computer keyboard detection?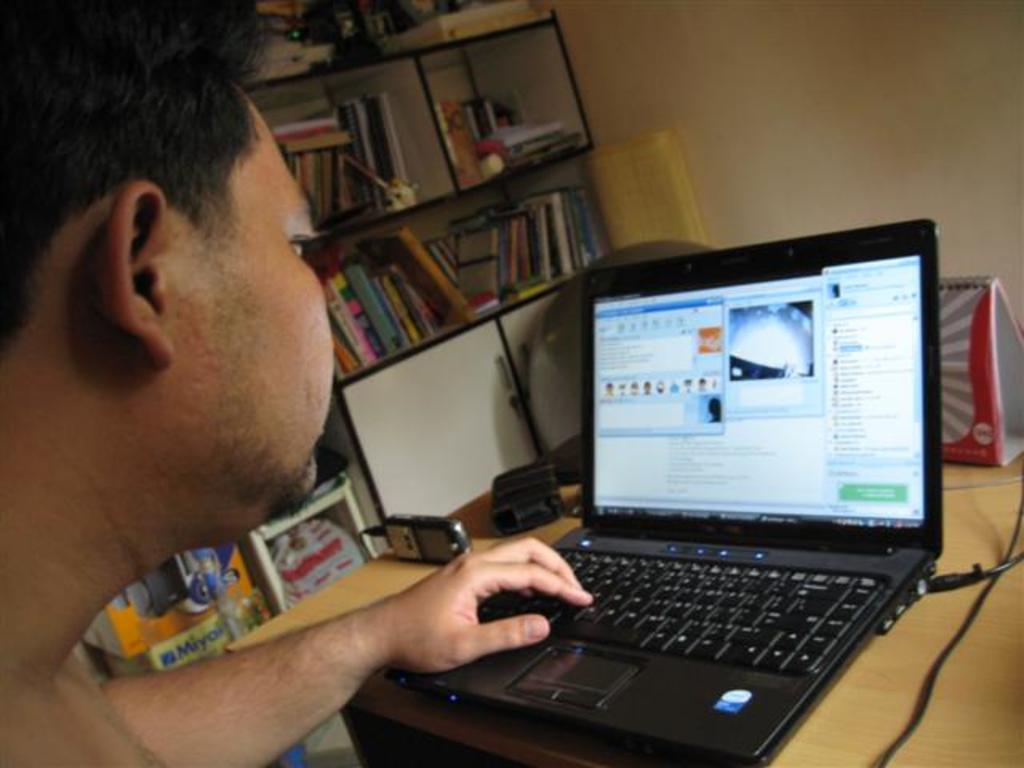
[477, 546, 890, 677]
